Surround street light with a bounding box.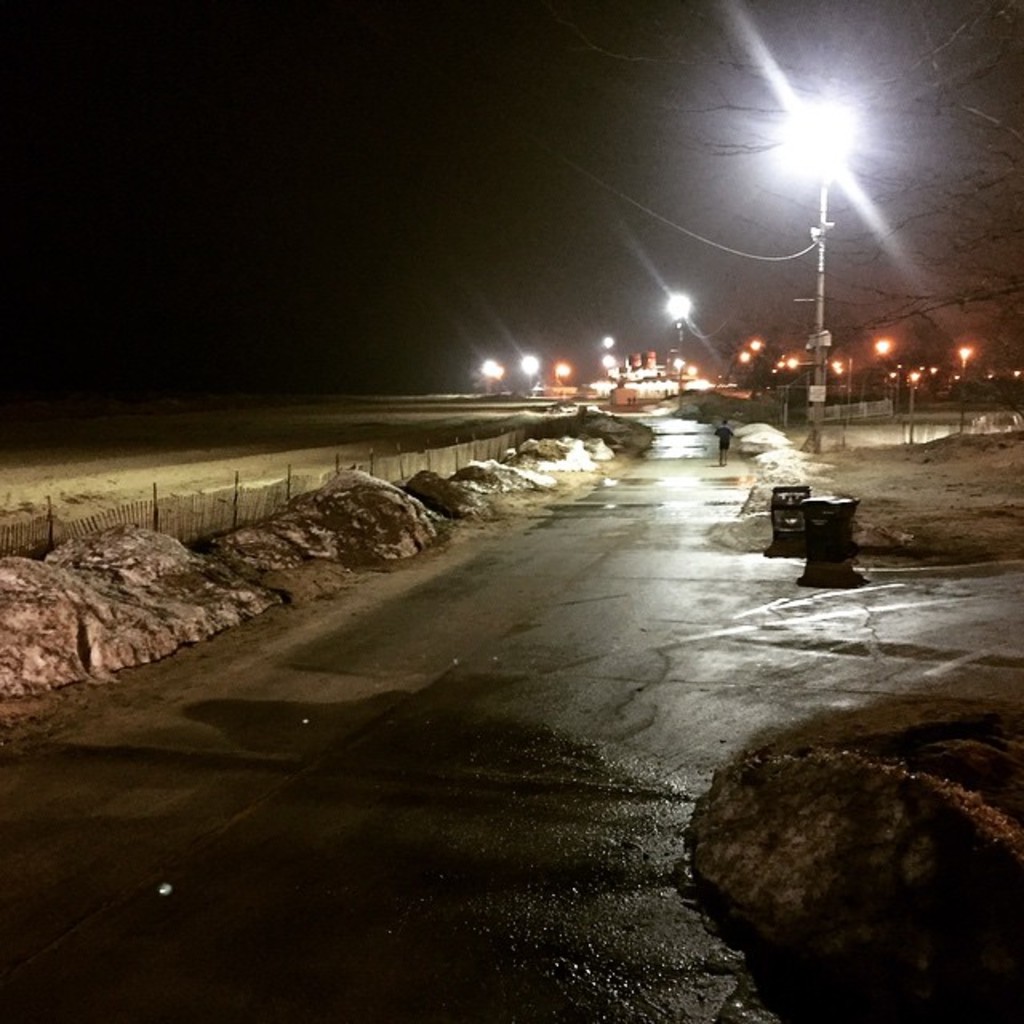
602, 336, 618, 349.
